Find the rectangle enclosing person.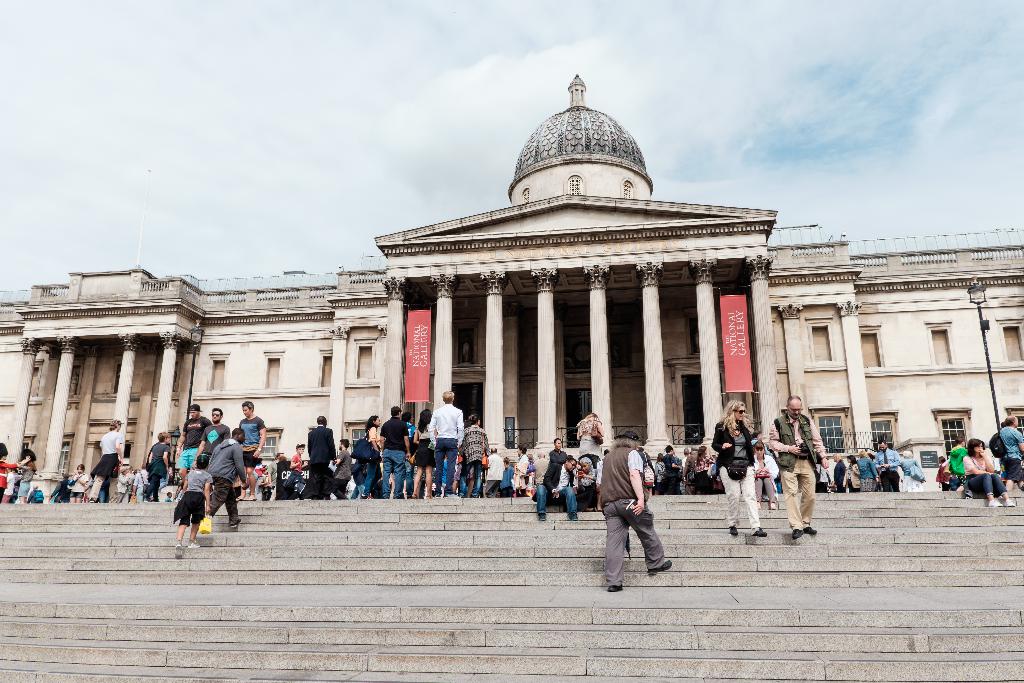
{"left": 172, "top": 452, "right": 211, "bottom": 559}.
